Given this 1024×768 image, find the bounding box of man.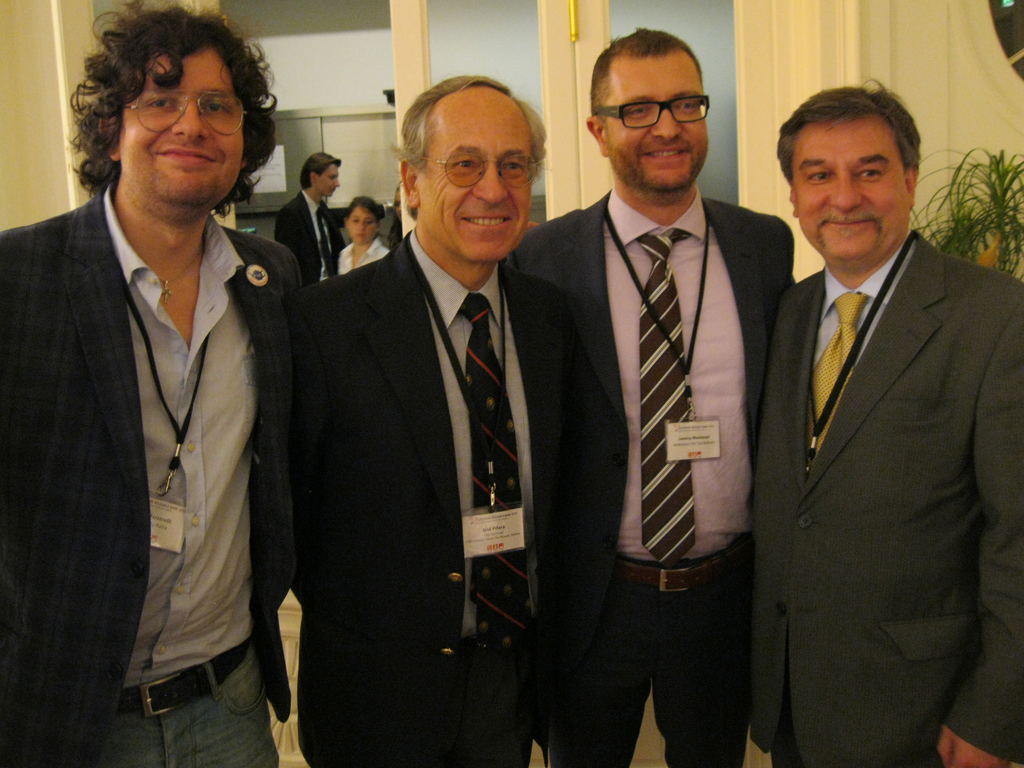
rect(272, 151, 344, 278).
